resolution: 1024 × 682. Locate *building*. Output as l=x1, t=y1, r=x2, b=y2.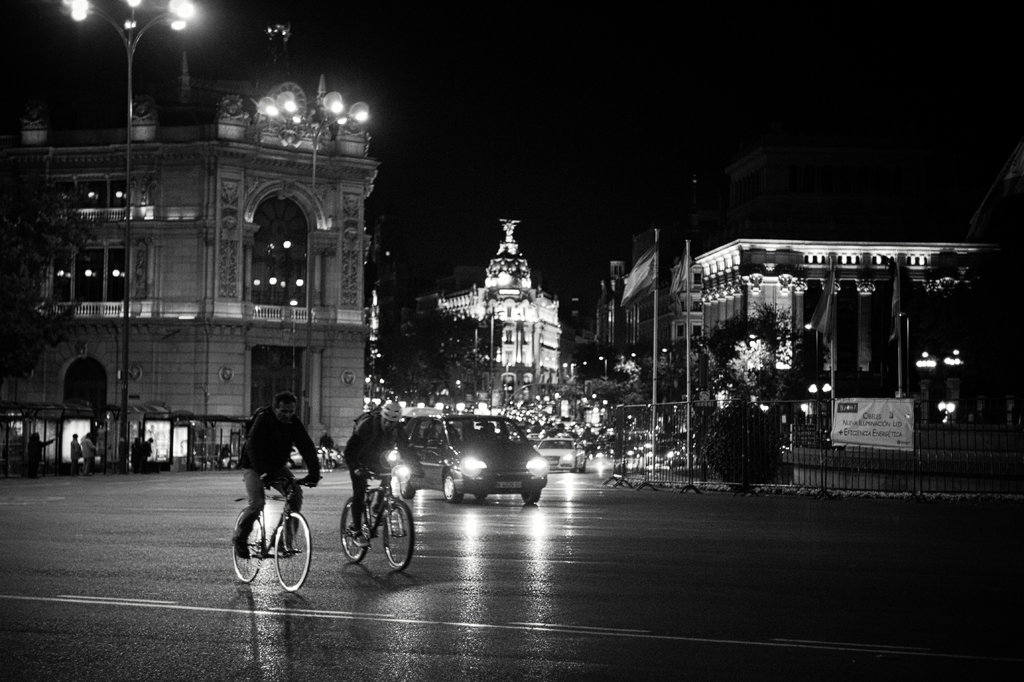
l=407, t=216, r=570, b=417.
